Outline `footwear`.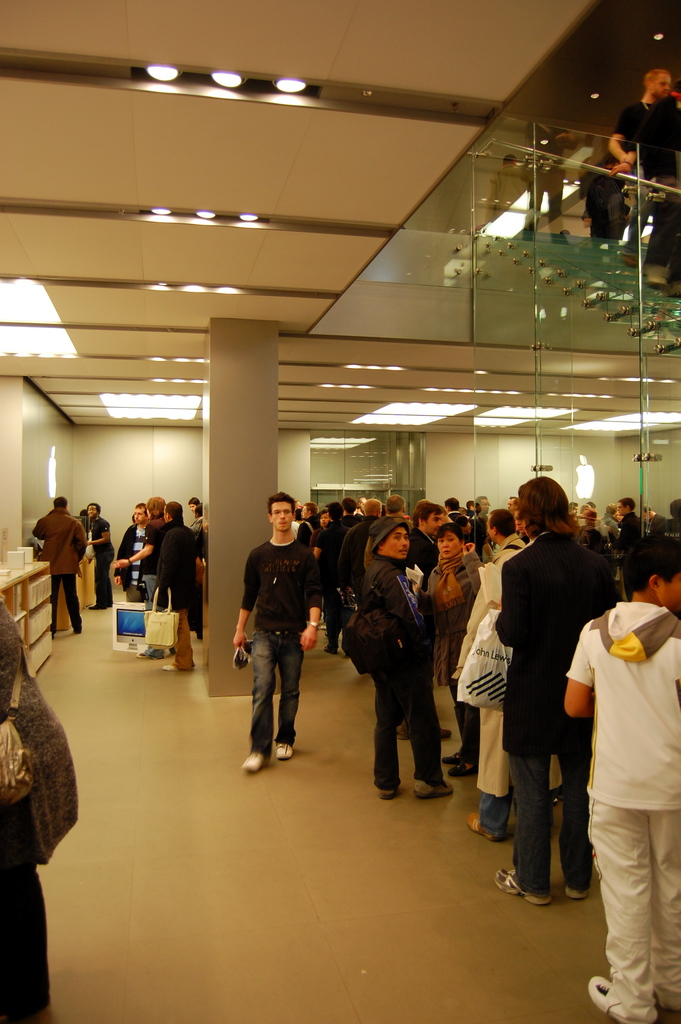
Outline: {"left": 437, "top": 748, "right": 468, "bottom": 762}.
